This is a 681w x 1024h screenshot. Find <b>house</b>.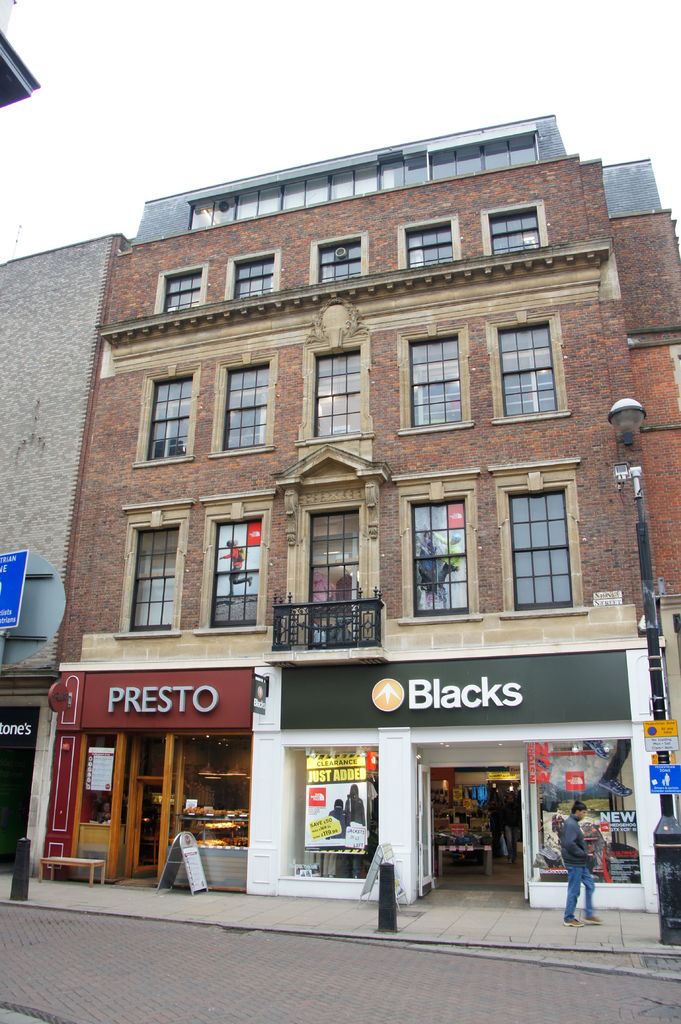
Bounding box: box(42, 108, 662, 913).
